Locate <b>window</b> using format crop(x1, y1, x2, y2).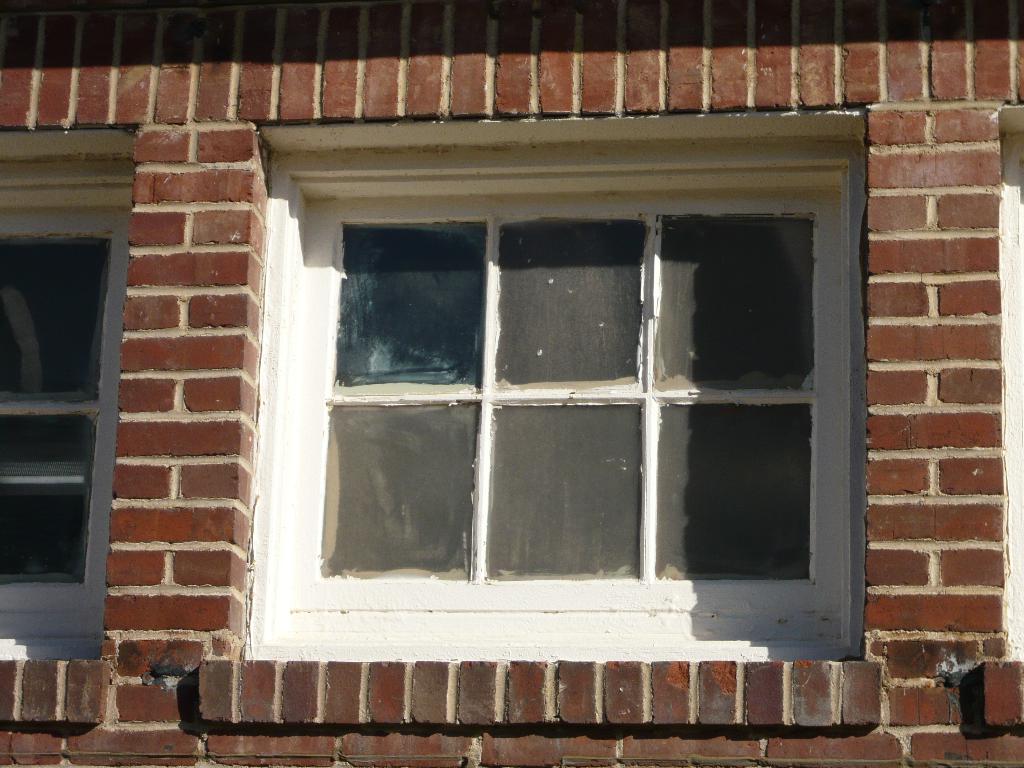
crop(0, 124, 138, 662).
